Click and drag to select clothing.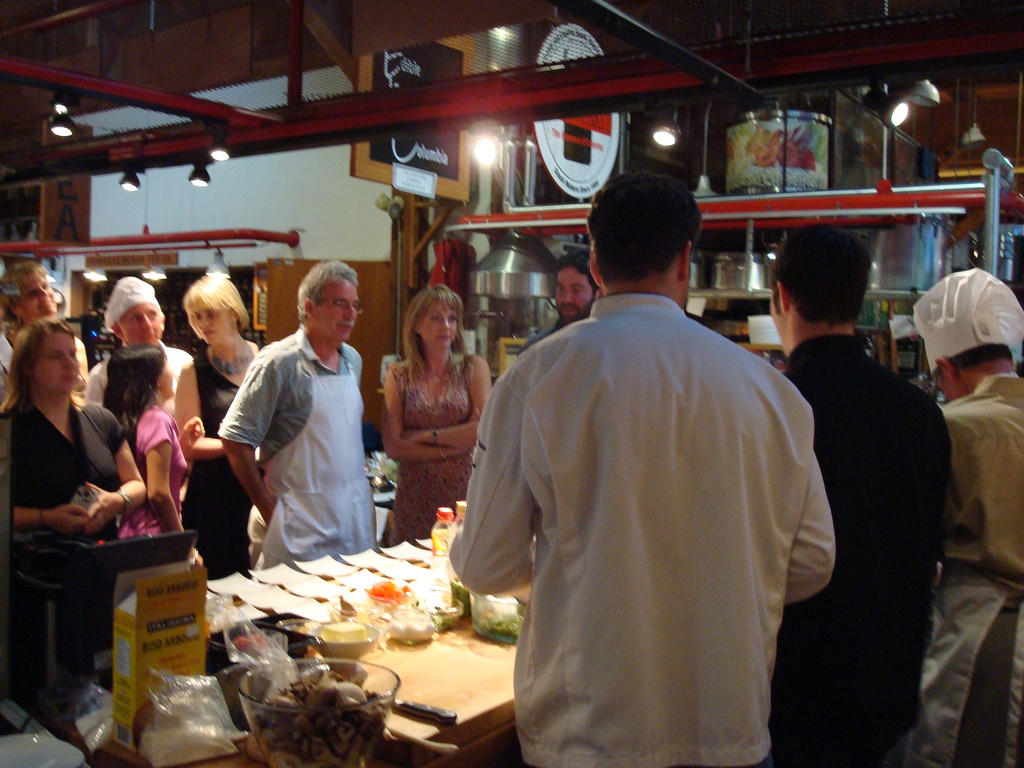
Selection: crop(779, 336, 959, 765).
